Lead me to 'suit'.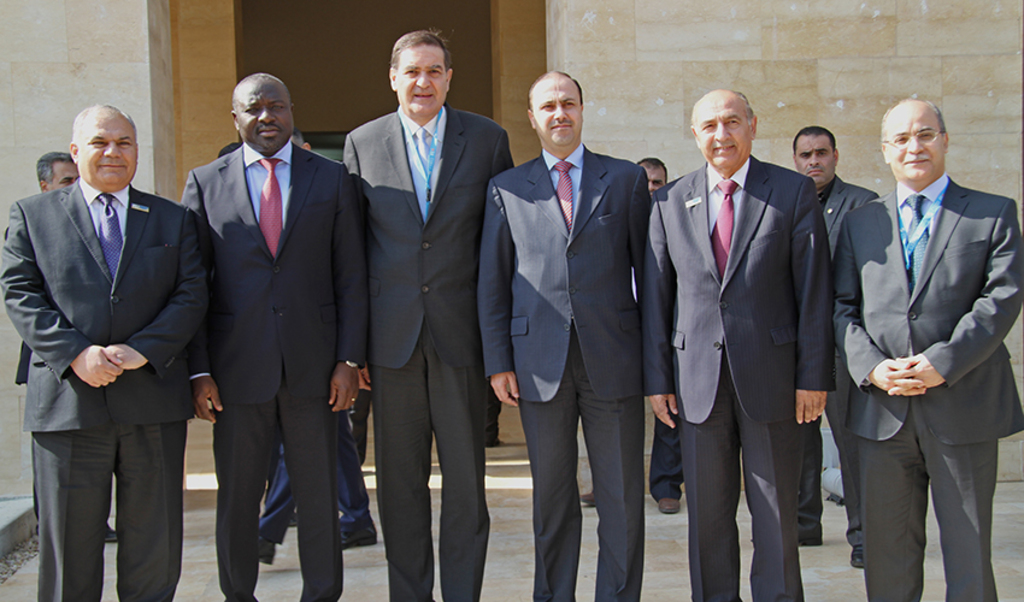
Lead to left=477, top=149, right=653, bottom=601.
